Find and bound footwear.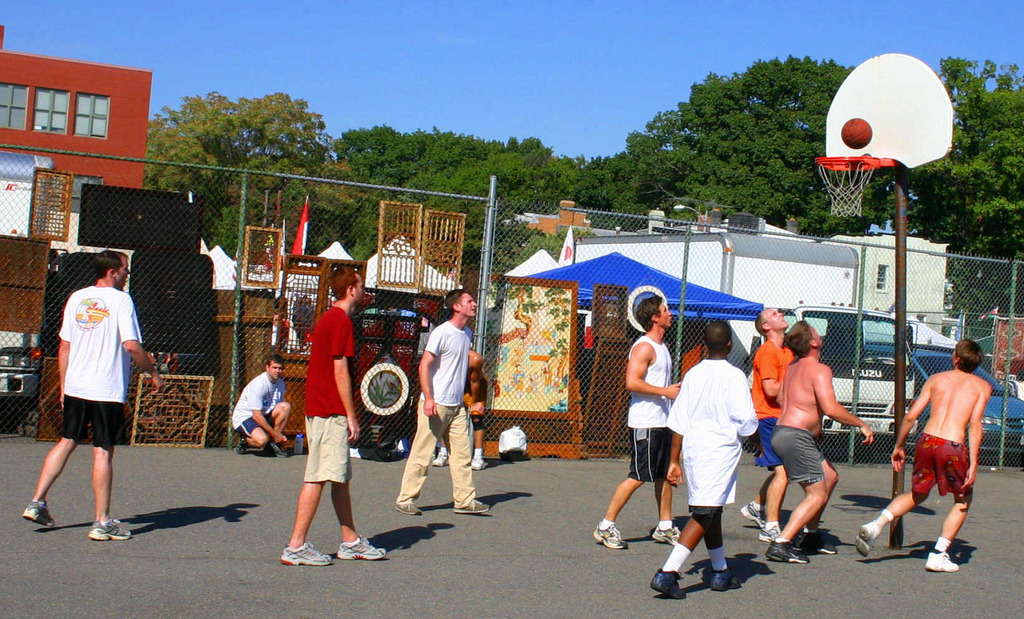
Bound: rect(452, 495, 486, 513).
